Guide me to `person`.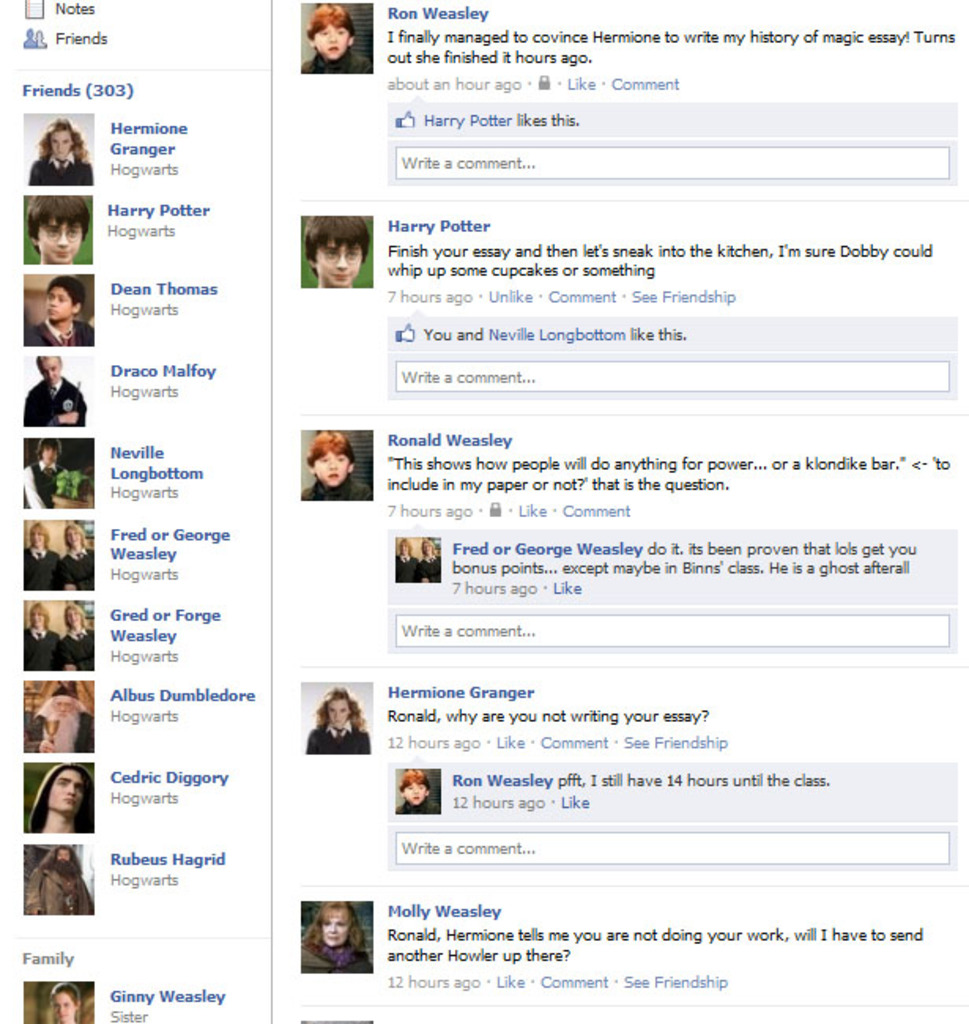
Guidance: Rect(17, 359, 87, 435).
